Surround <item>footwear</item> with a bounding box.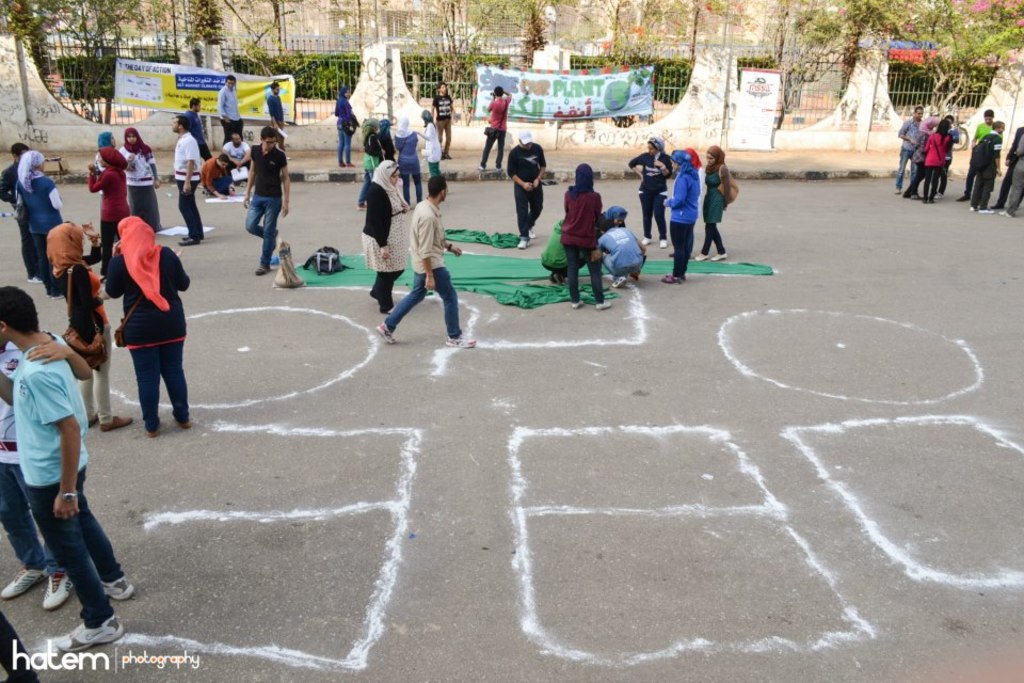
[left=446, top=333, right=475, bottom=350].
